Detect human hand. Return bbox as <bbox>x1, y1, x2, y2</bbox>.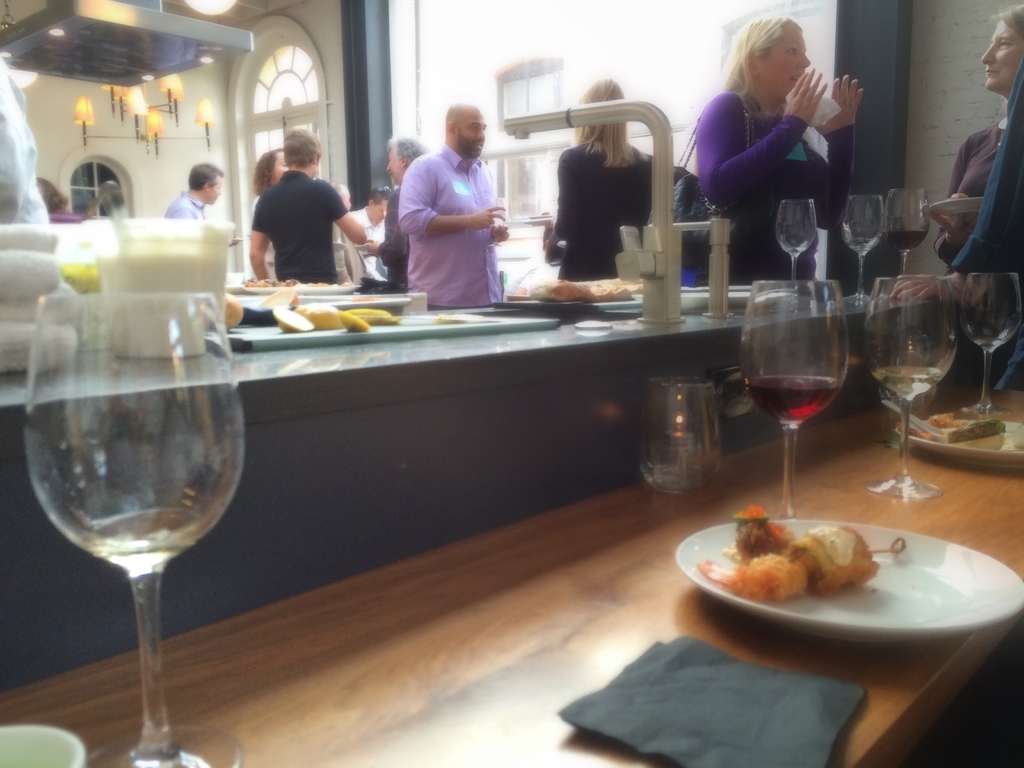
<bbox>888, 275, 945, 303</bbox>.
